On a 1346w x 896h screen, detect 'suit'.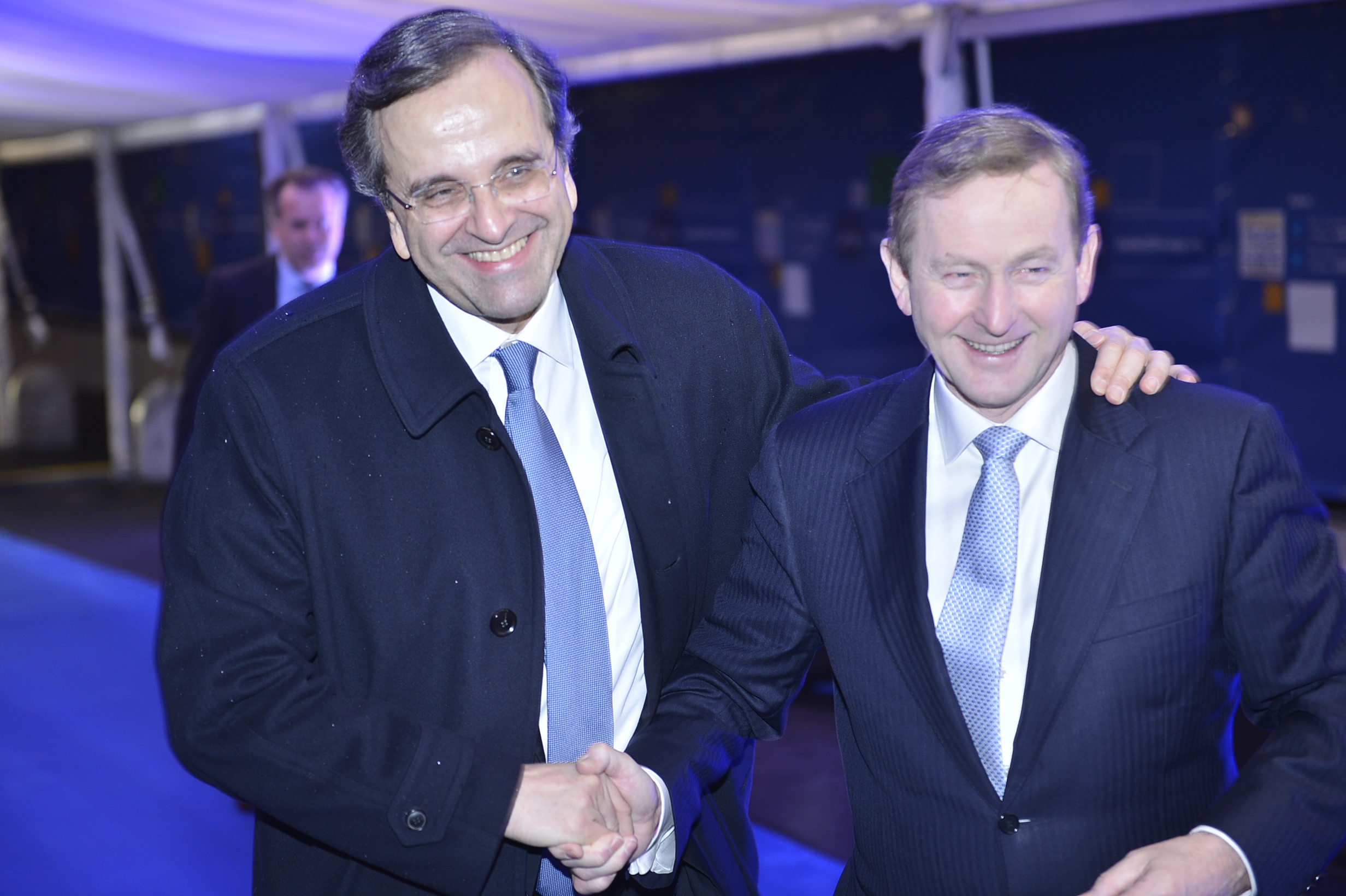
[85, 129, 499, 489].
